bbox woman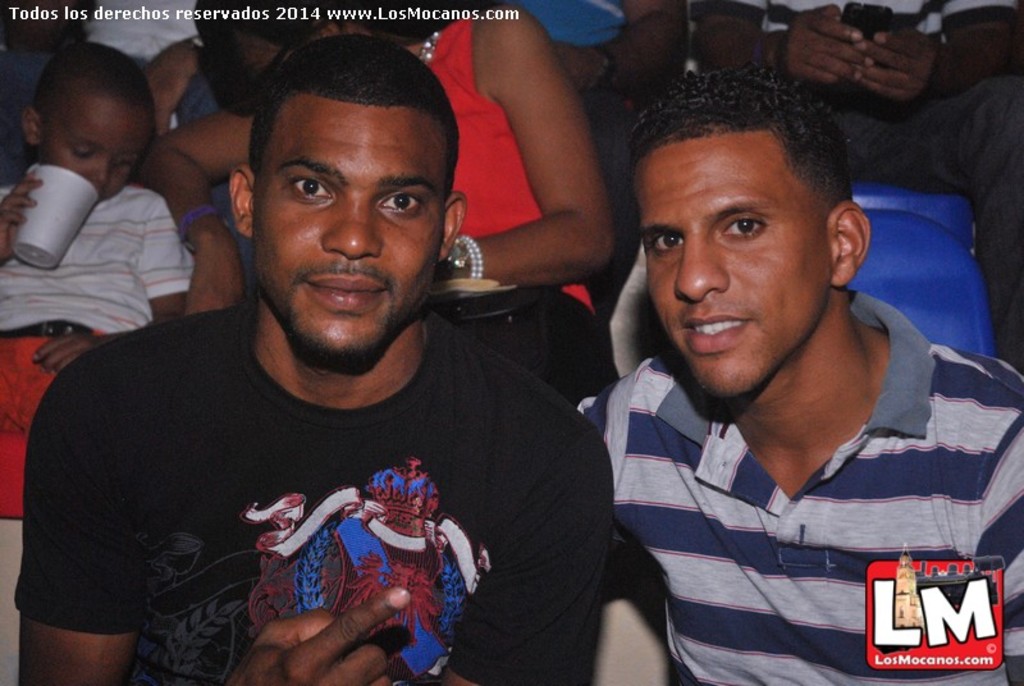
141/0/618/314
